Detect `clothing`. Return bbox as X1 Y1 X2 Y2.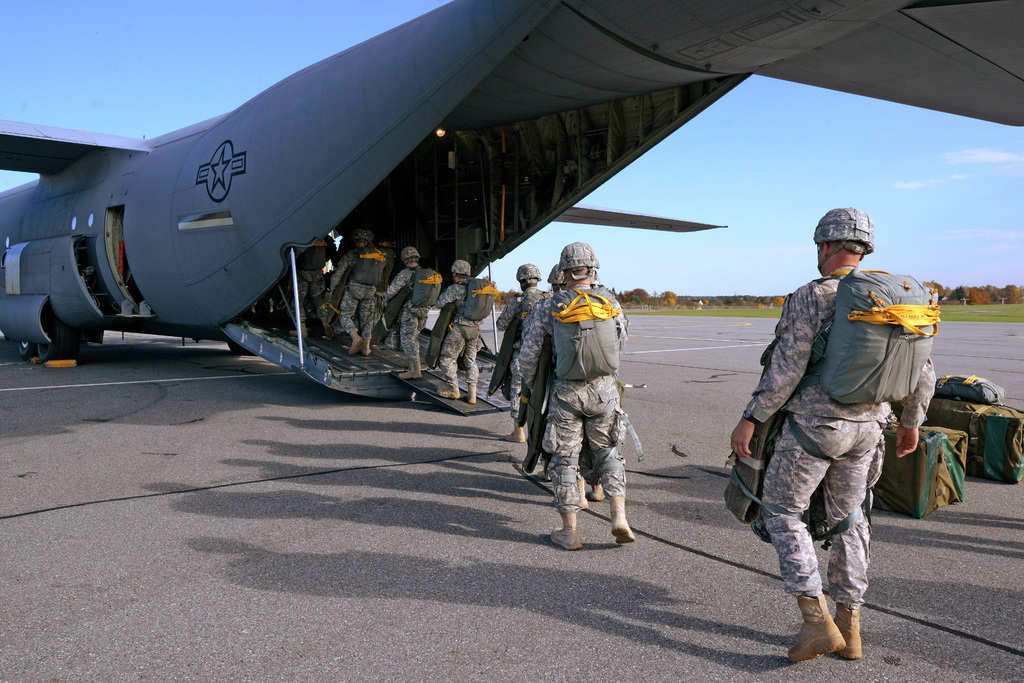
529 252 645 541.
